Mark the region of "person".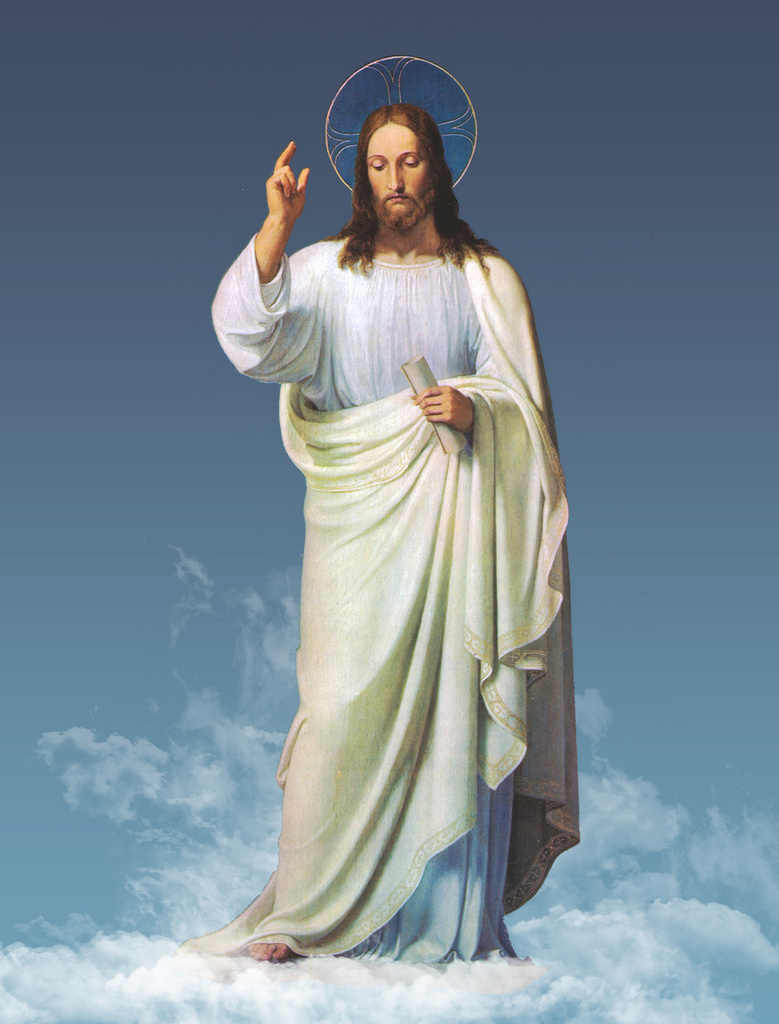
Region: pyautogui.locateOnScreen(188, 60, 603, 1003).
